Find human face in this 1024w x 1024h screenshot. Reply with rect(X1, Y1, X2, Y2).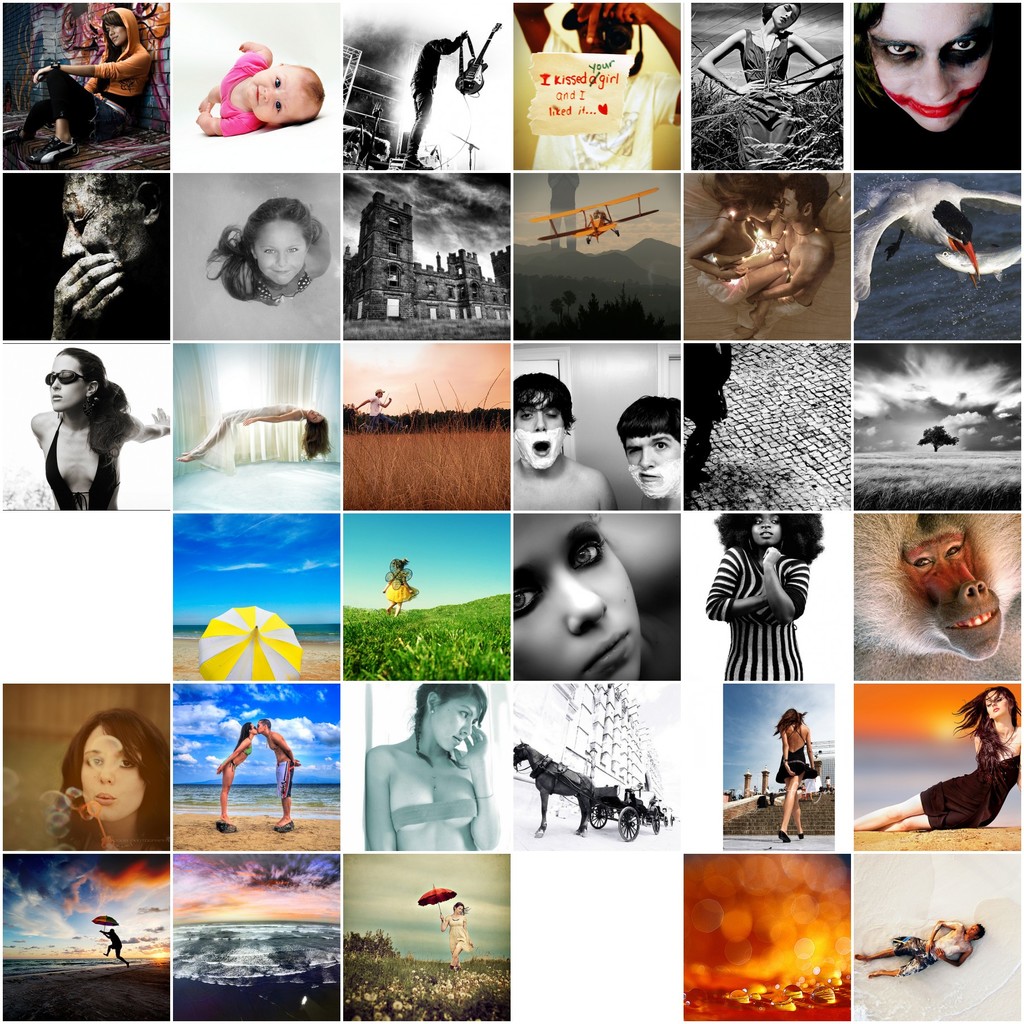
rect(233, 63, 319, 127).
